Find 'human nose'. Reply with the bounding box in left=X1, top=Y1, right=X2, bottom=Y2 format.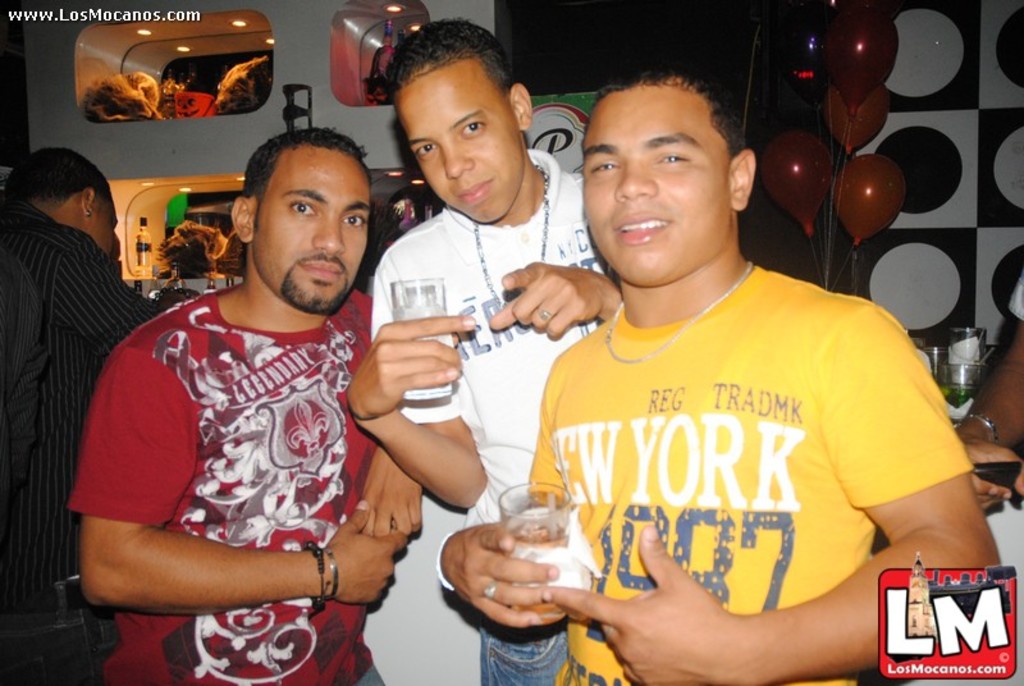
left=438, top=142, right=470, bottom=180.
